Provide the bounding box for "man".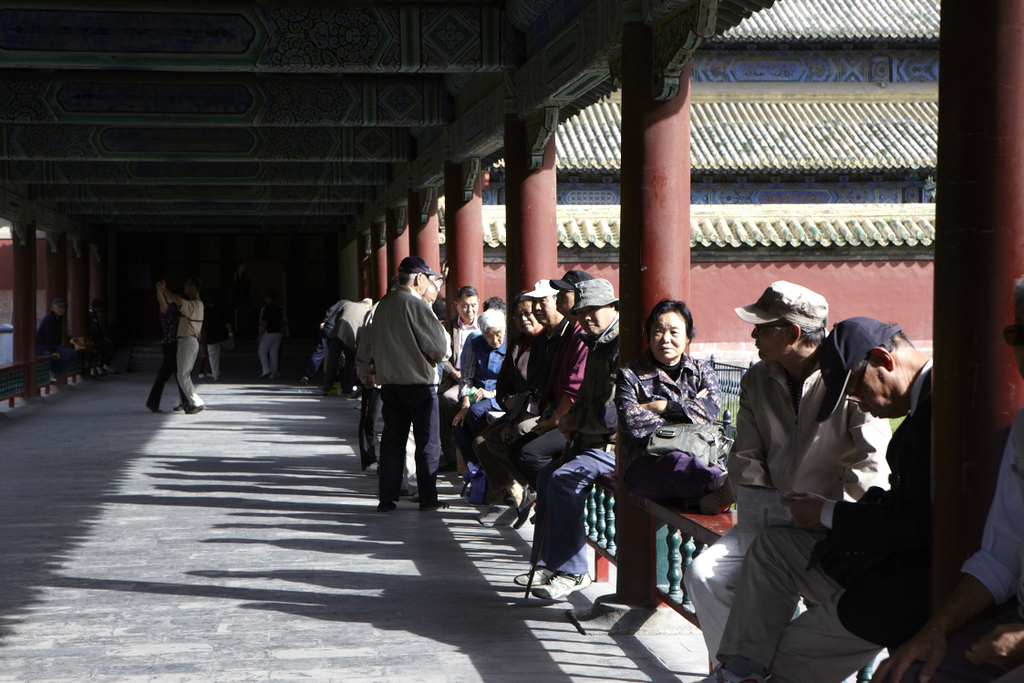
x1=502, y1=285, x2=590, y2=503.
